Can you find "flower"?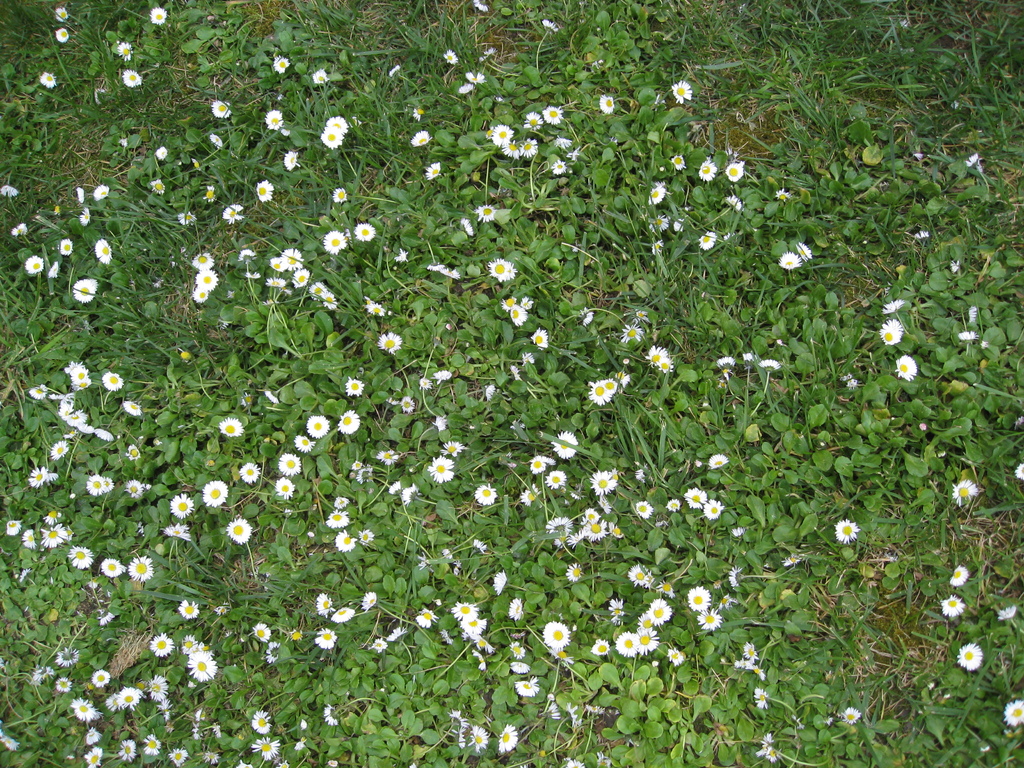
Yes, bounding box: [x1=541, y1=519, x2=570, y2=535].
